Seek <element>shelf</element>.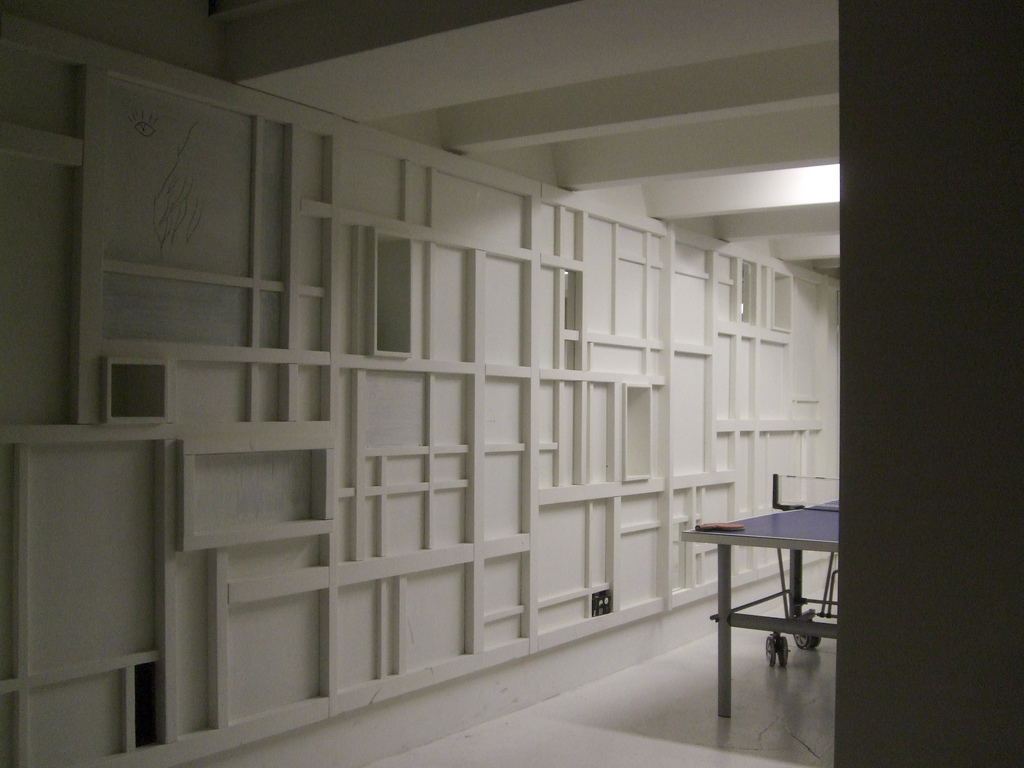
x1=290 y1=129 x2=347 y2=355.
